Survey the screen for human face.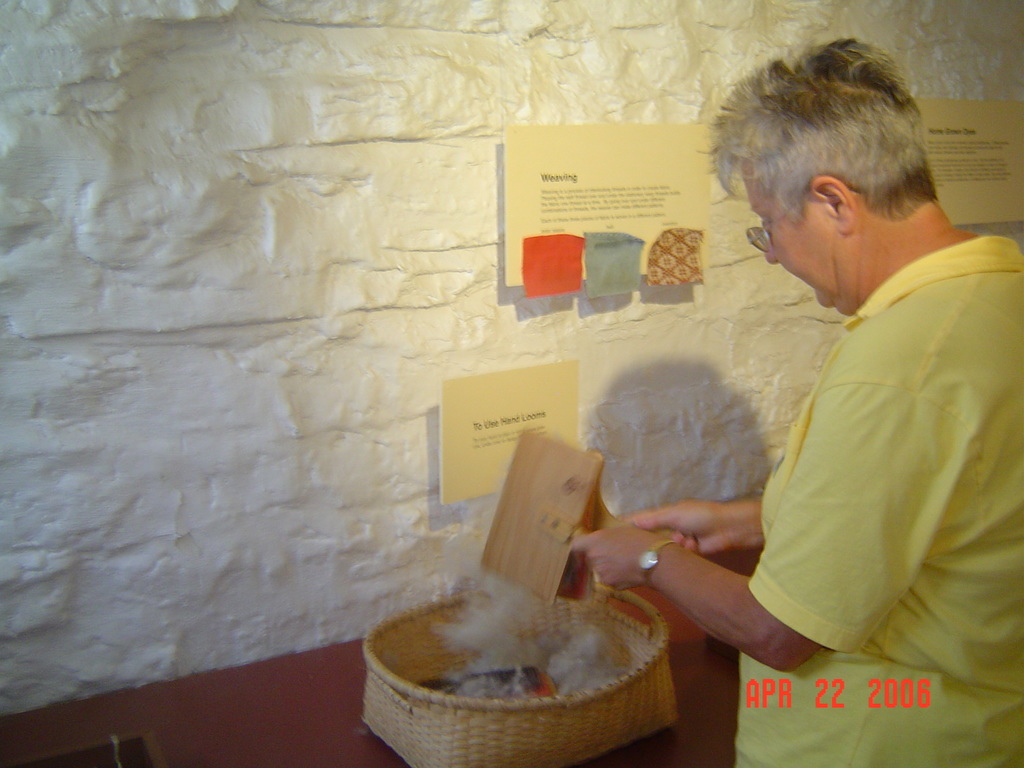
Survey found: select_region(743, 160, 831, 304).
